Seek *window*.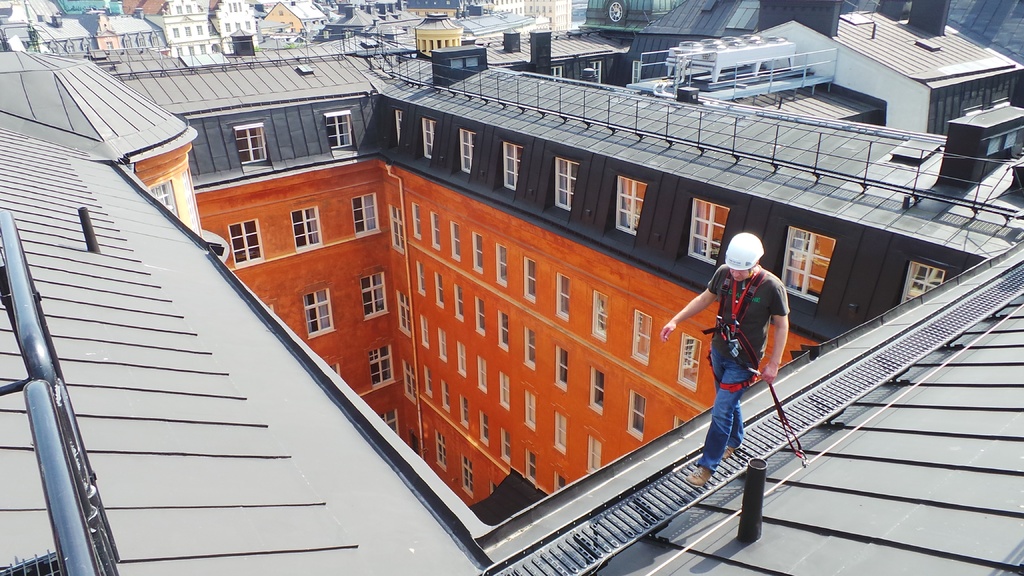
[294,204,322,254].
